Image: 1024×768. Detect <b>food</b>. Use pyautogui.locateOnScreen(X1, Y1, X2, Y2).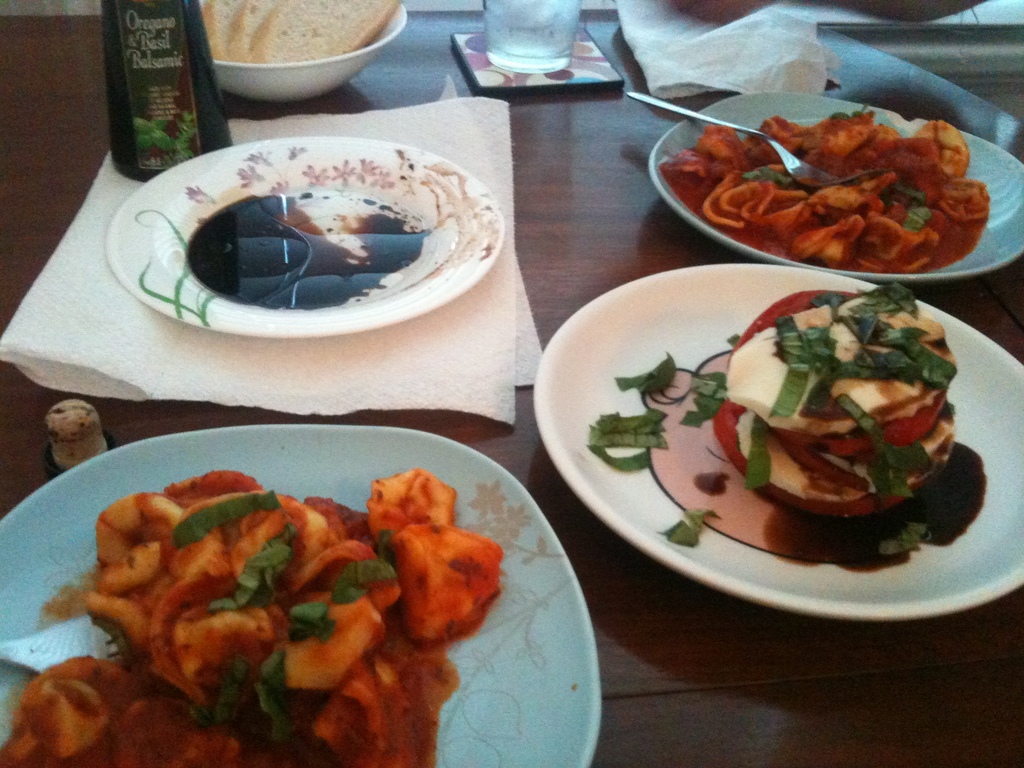
pyautogui.locateOnScreen(188, 191, 432, 310).
